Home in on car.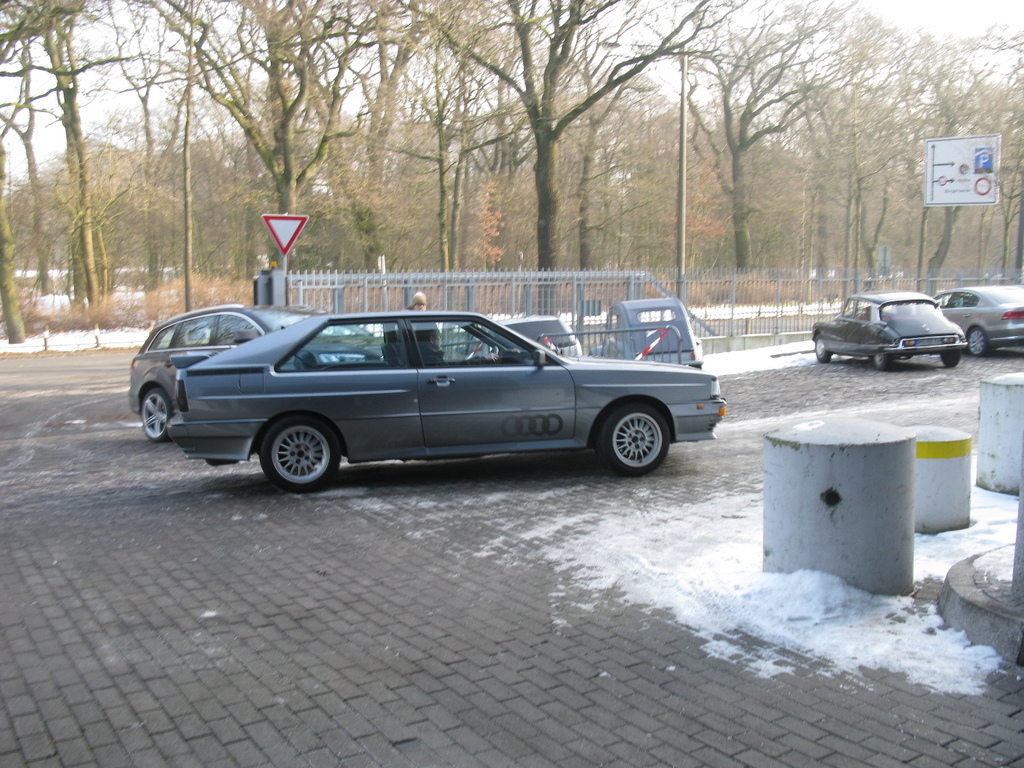
Homed in at crop(484, 311, 584, 358).
